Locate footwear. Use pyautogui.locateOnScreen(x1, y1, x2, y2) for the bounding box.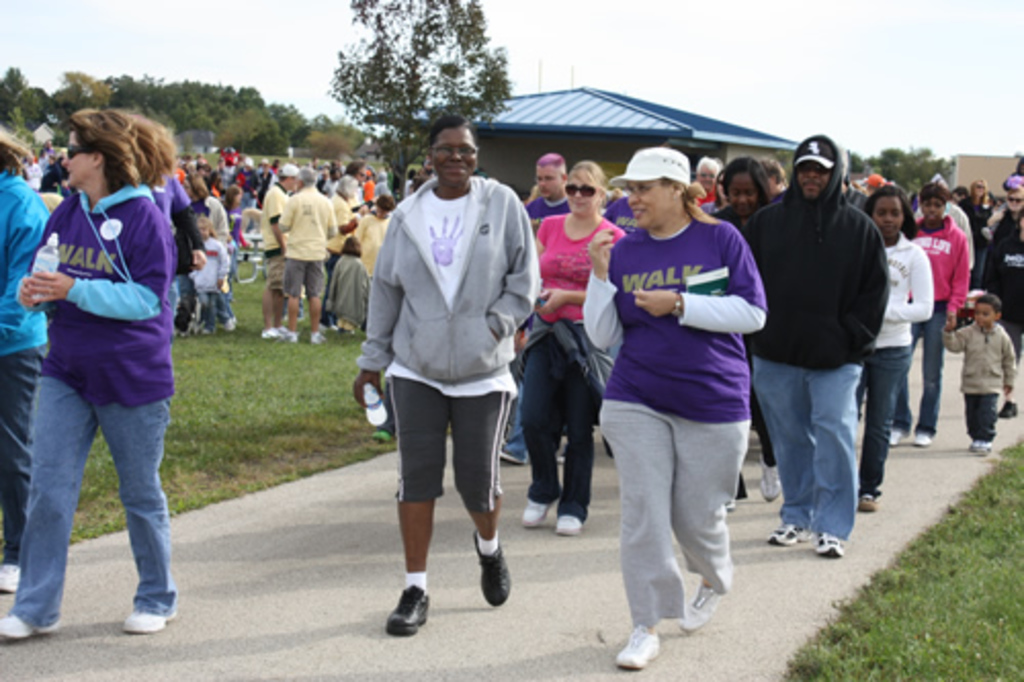
pyautogui.locateOnScreen(221, 311, 238, 332).
